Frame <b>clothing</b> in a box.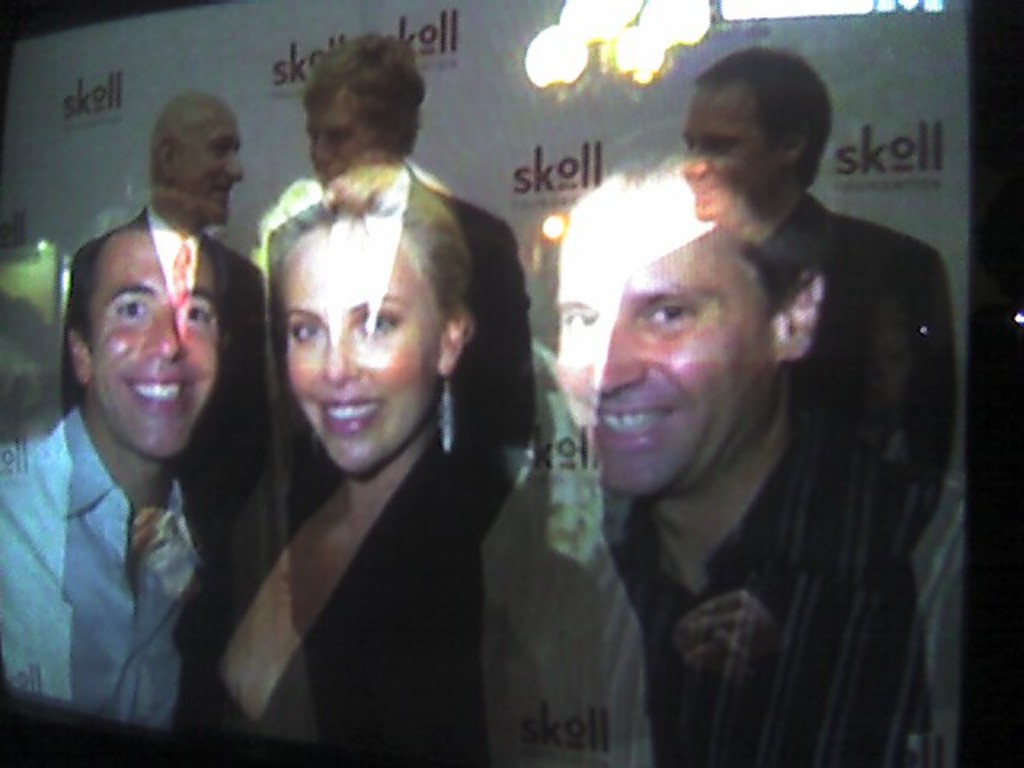
<bbox>61, 200, 272, 730</bbox>.
